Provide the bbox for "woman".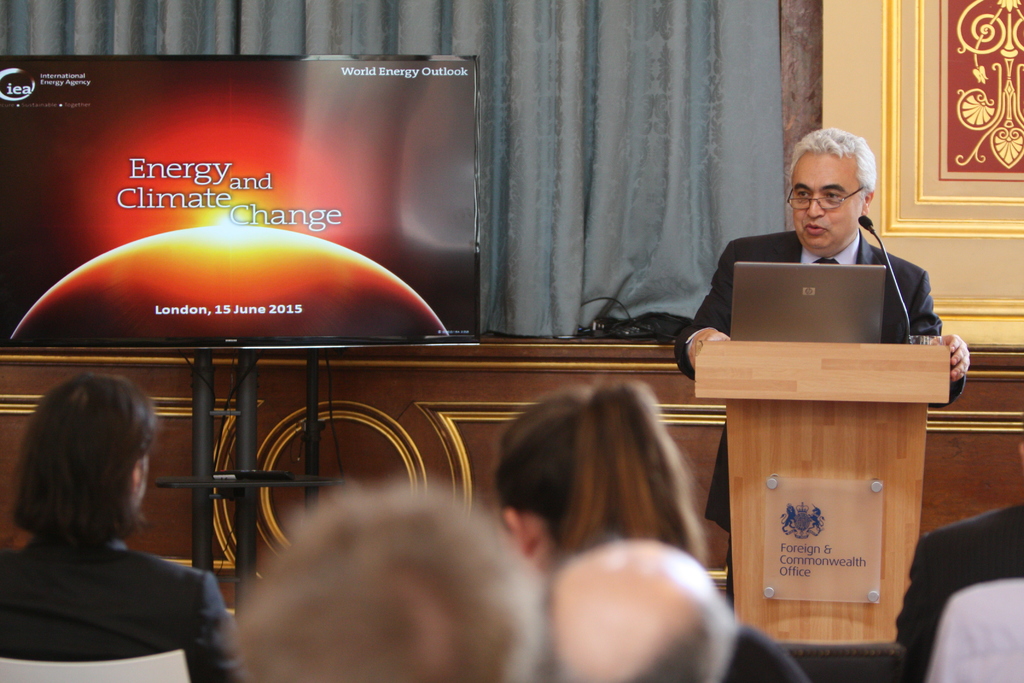
bbox=[492, 379, 705, 580].
